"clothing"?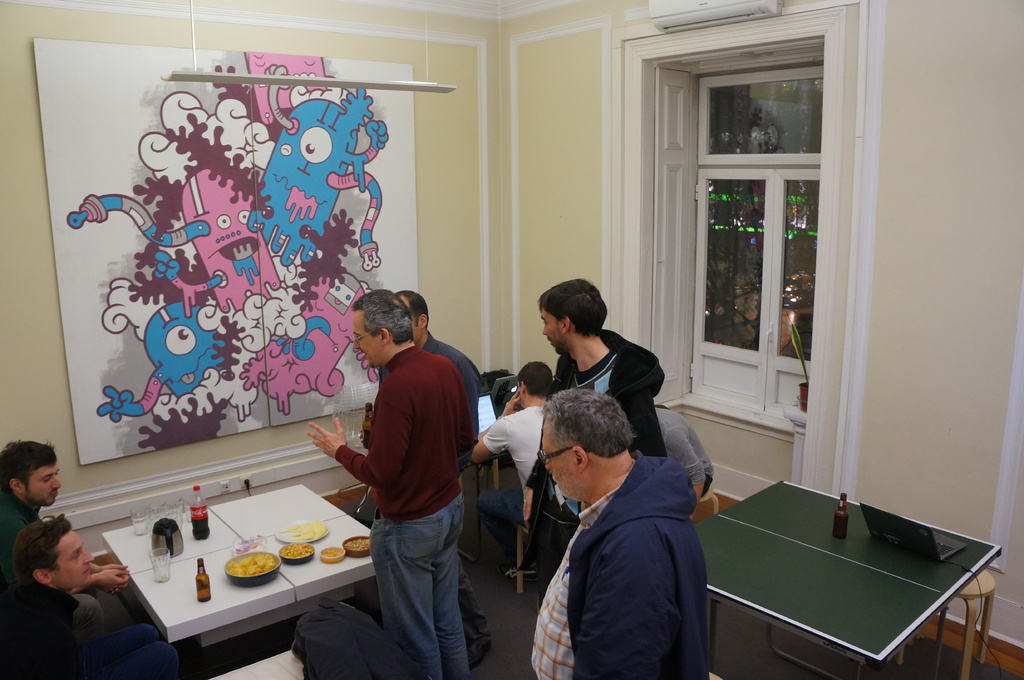
[426,329,481,651]
